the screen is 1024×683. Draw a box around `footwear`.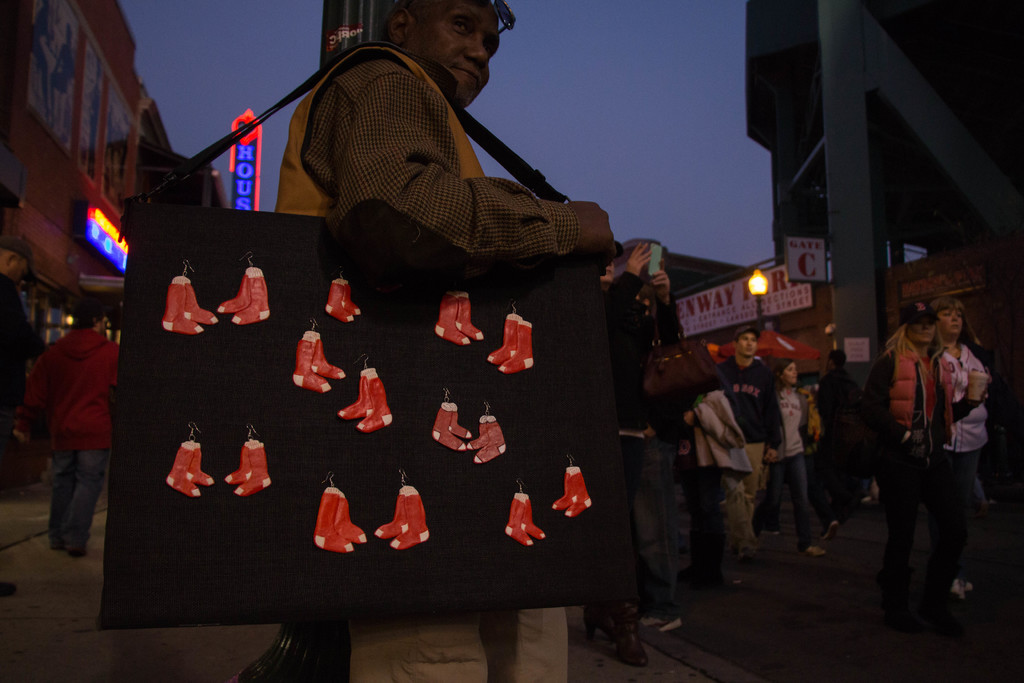
rect(641, 614, 684, 630).
